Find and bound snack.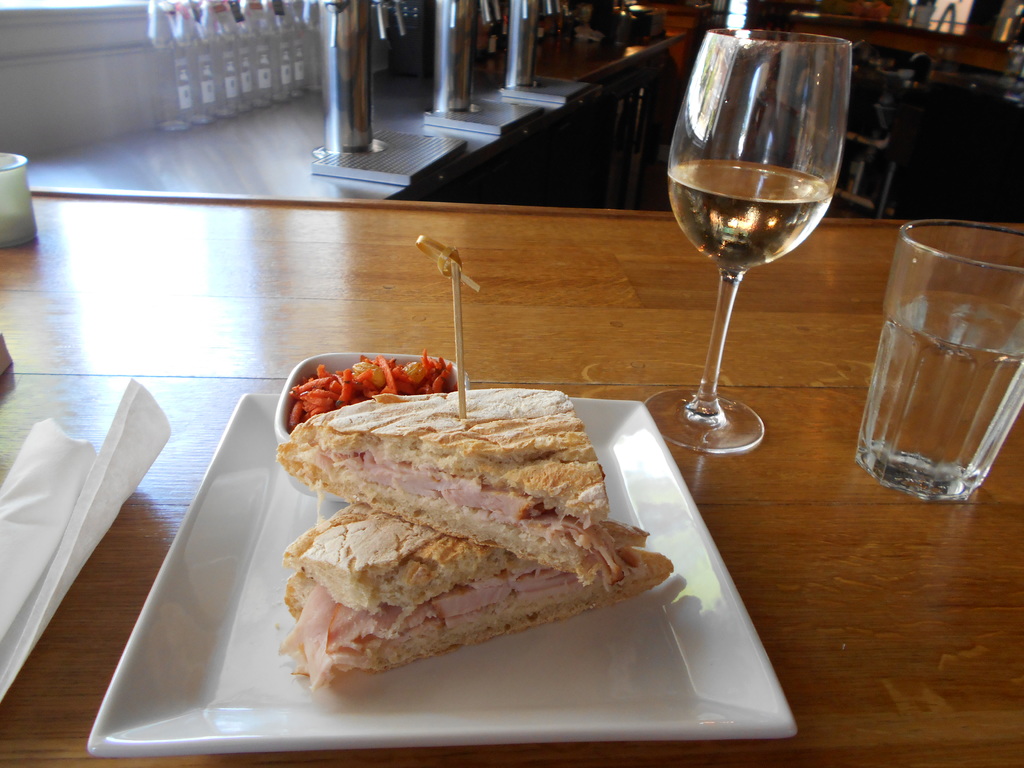
Bound: detection(279, 385, 645, 587).
